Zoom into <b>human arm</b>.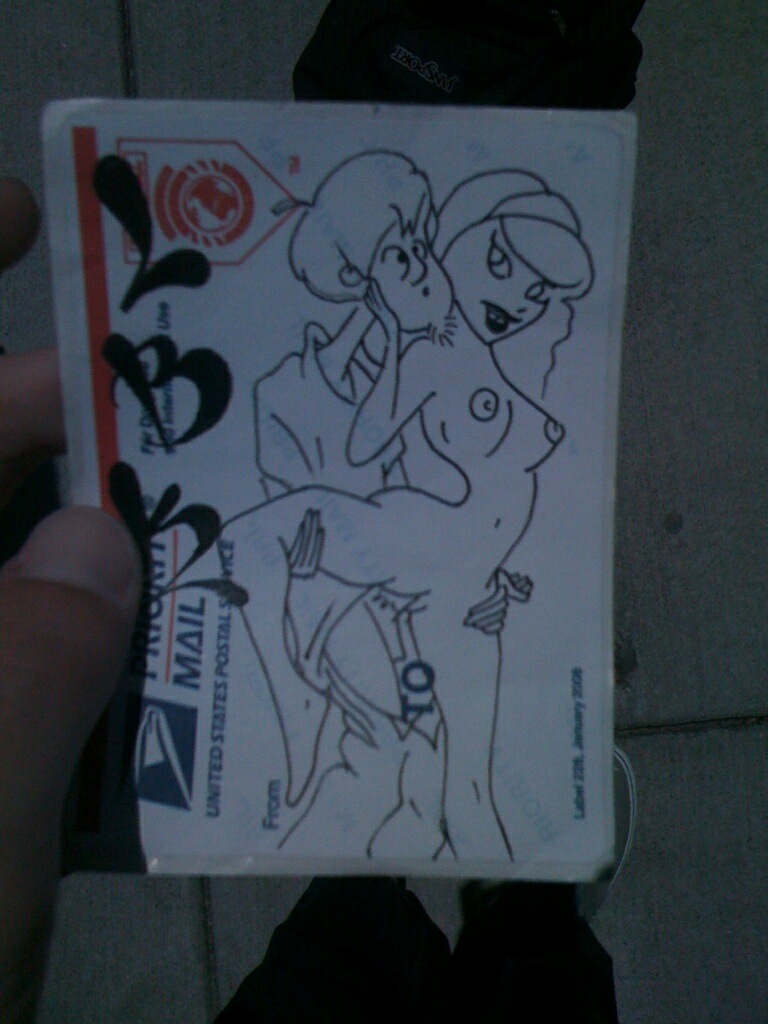
Zoom target: [343,243,444,470].
